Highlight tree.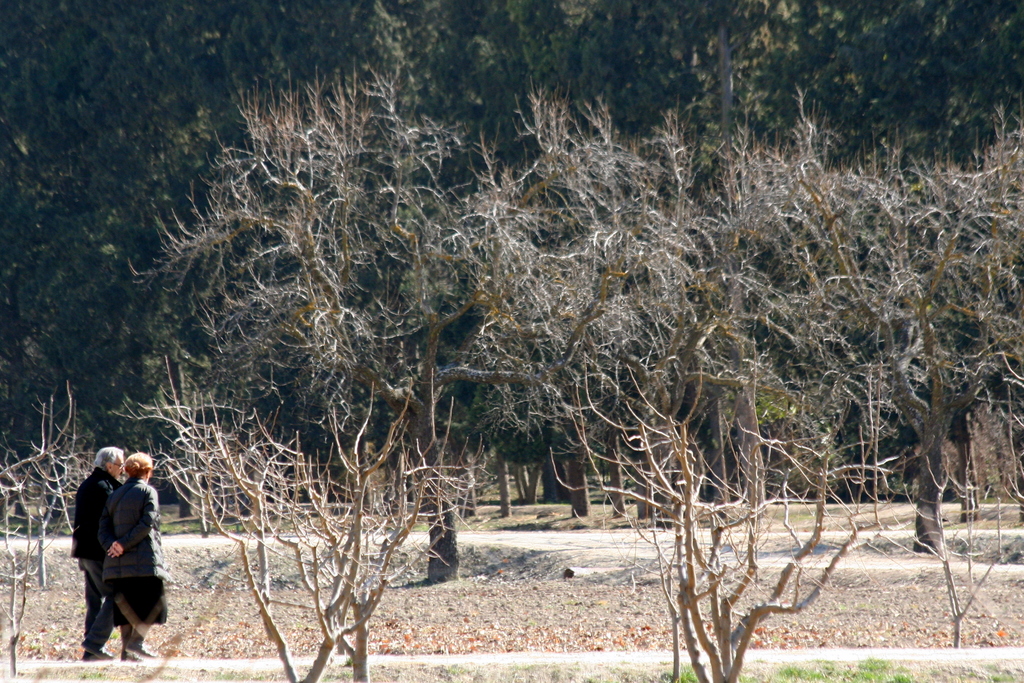
Highlighted region: 851, 389, 1023, 655.
